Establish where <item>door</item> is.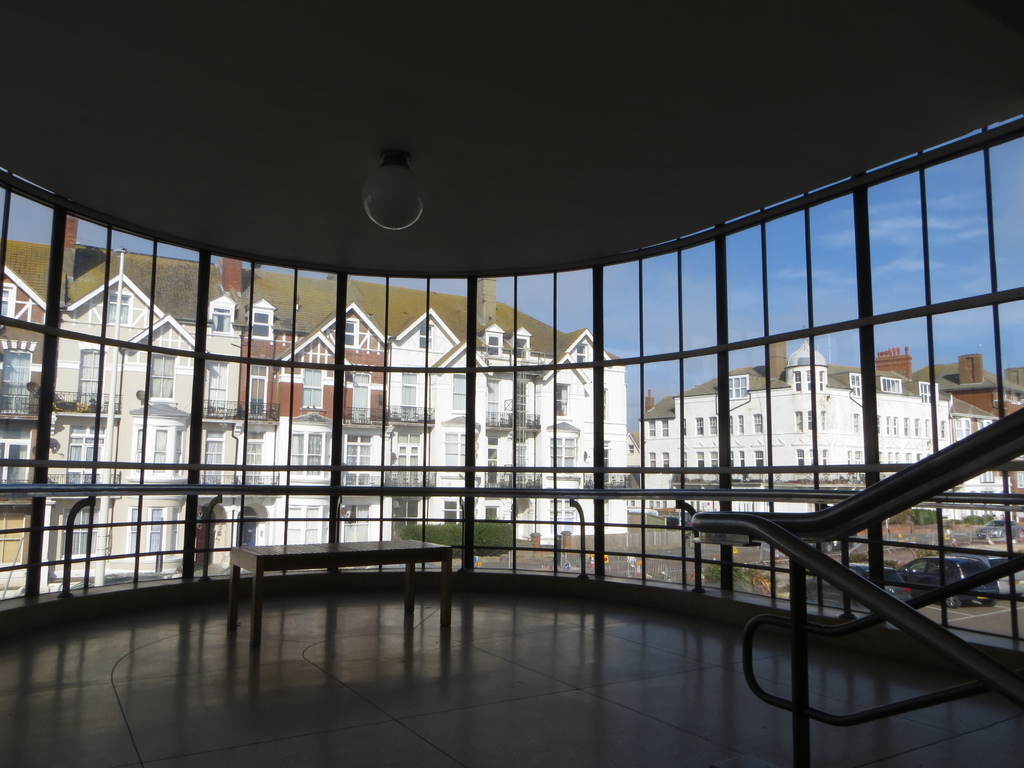
Established at bbox=(398, 373, 417, 419).
